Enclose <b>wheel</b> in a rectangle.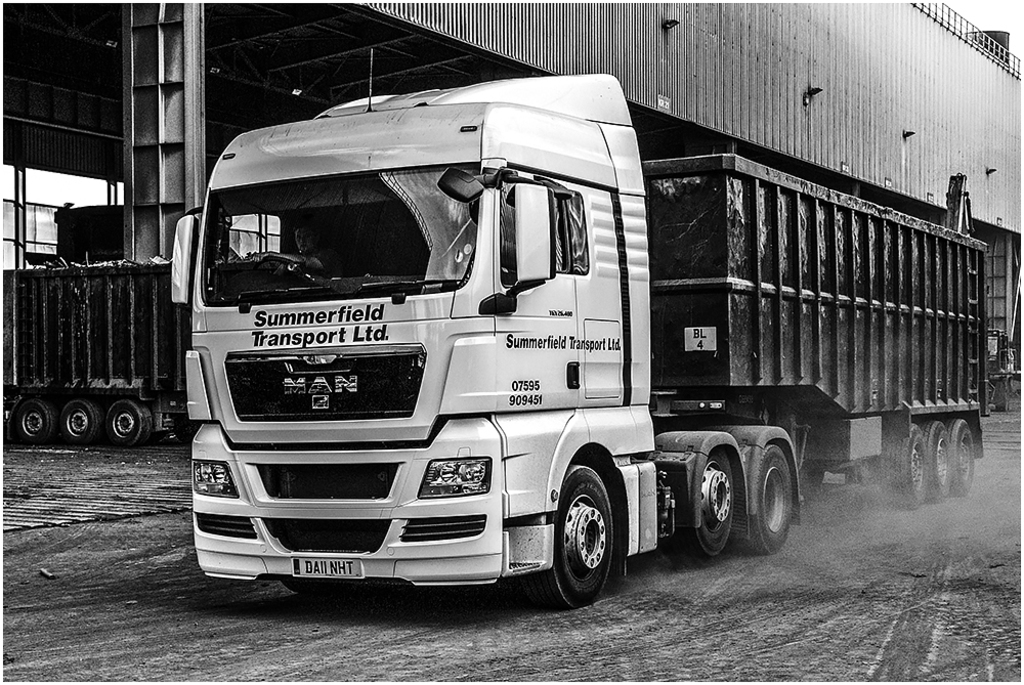
rect(536, 463, 615, 611).
